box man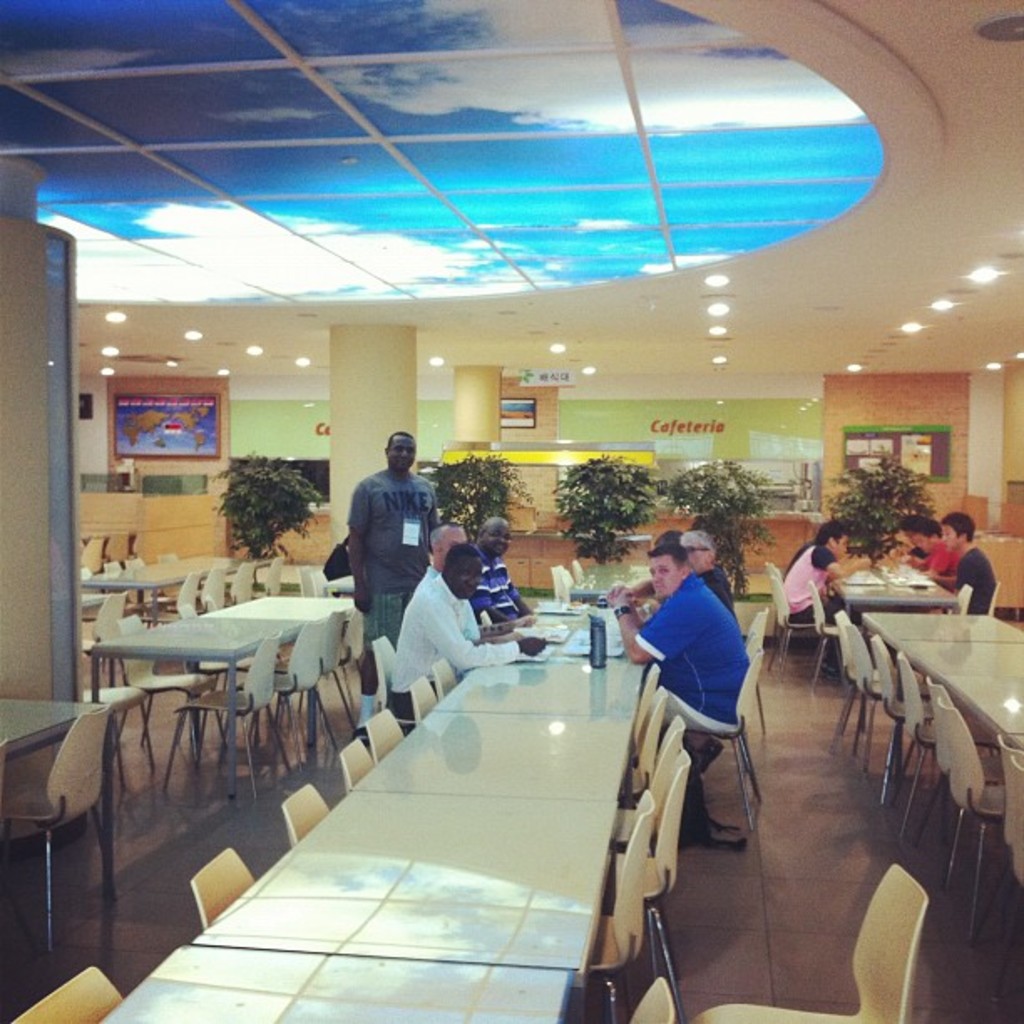
bbox(893, 504, 920, 566)
